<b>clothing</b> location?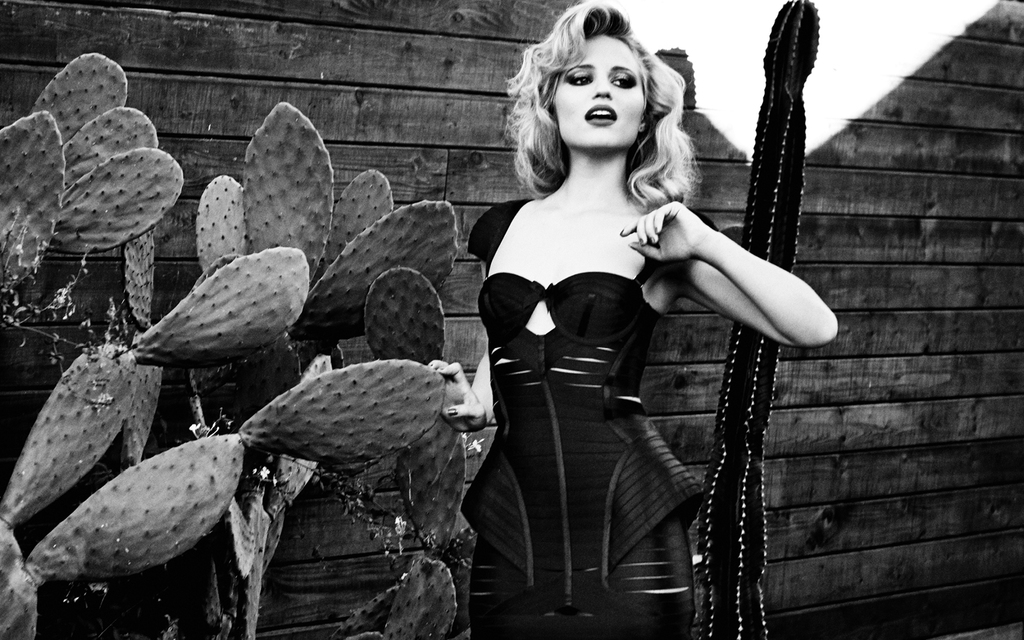
bbox(468, 204, 700, 639)
